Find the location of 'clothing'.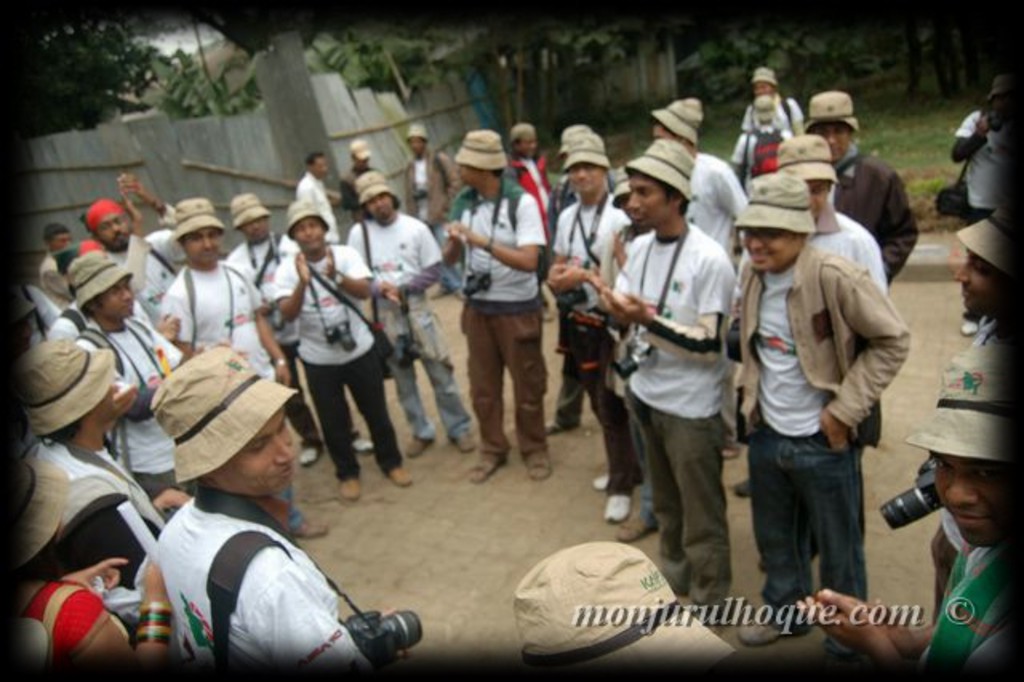
Location: 733:94:792:130.
